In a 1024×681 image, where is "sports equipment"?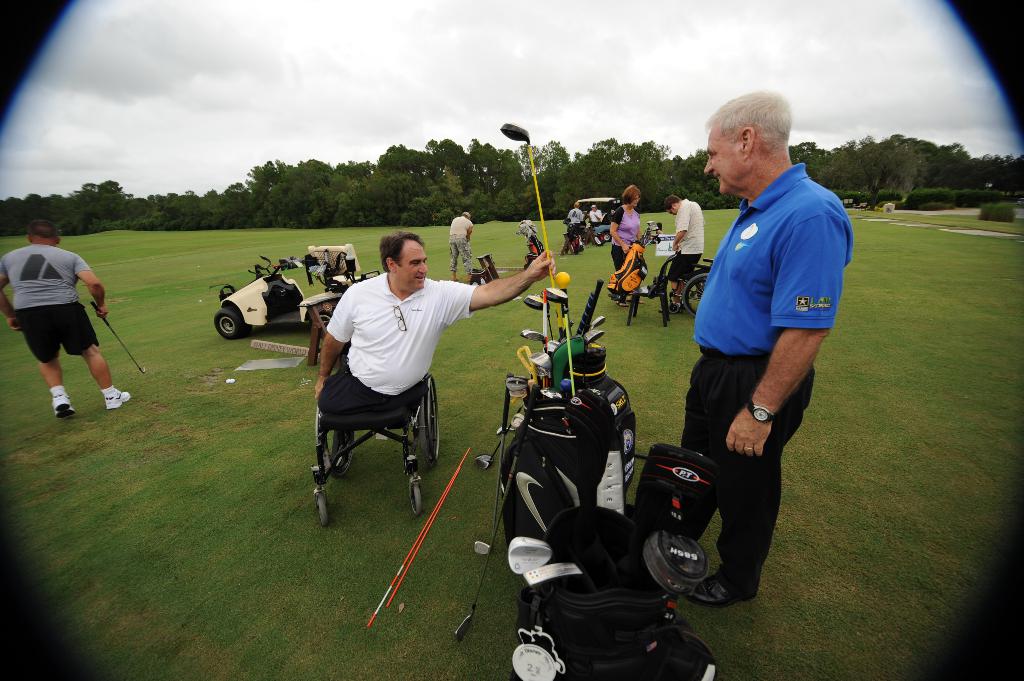
<box>88,297,148,371</box>.
